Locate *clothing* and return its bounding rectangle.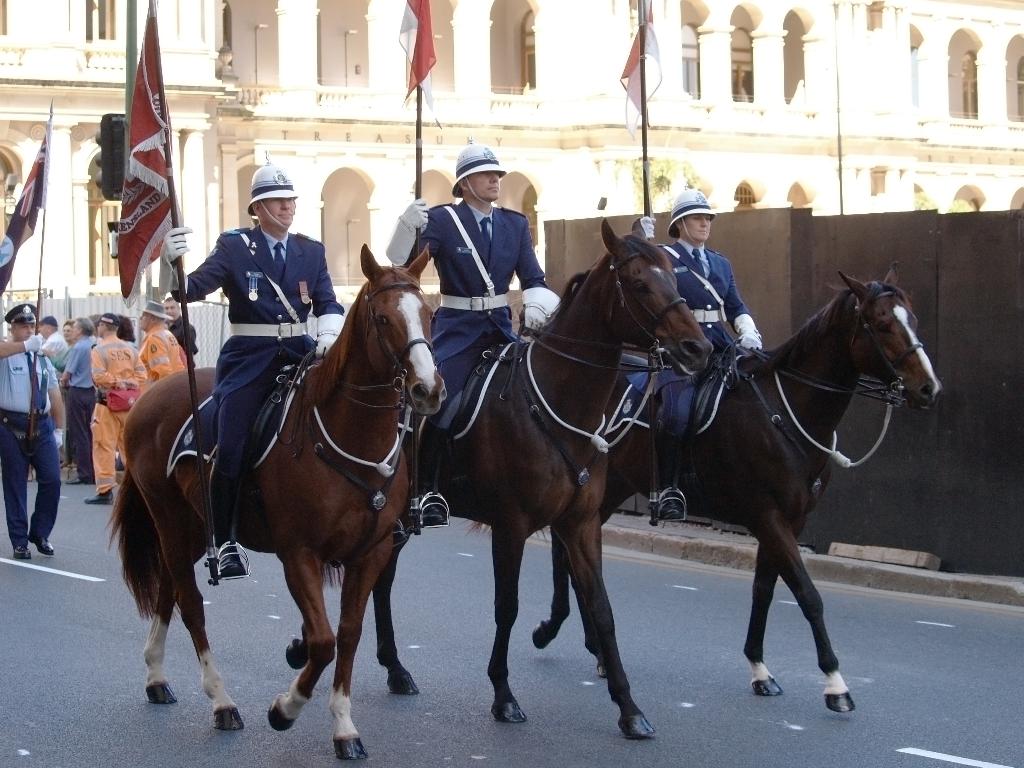
bbox(90, 326, 135, 500).
